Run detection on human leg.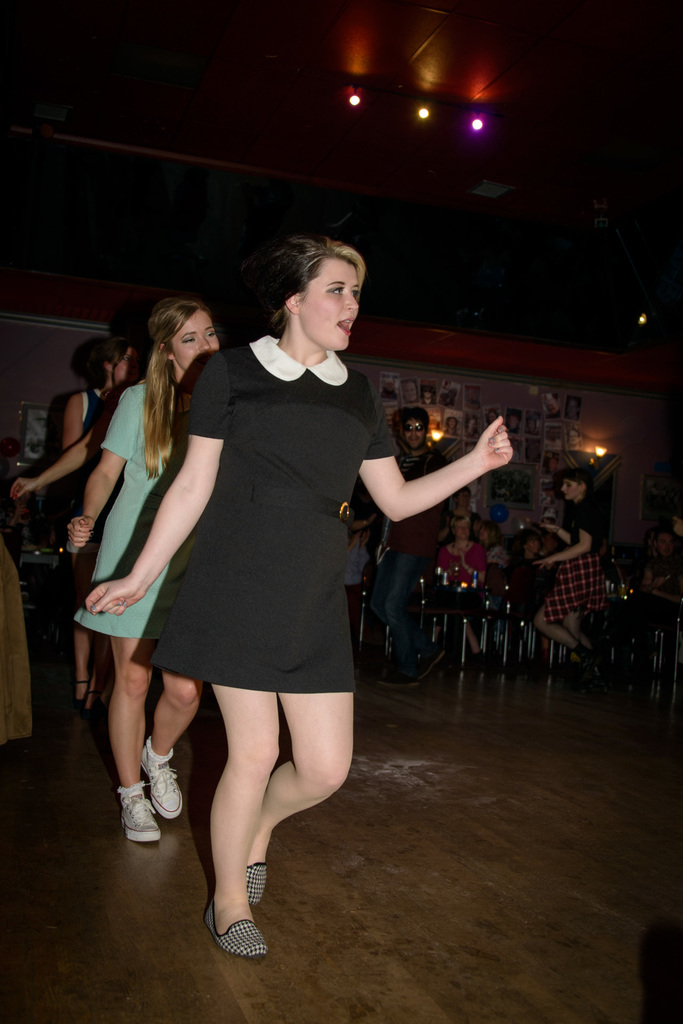
Result: <box>383,554,417,680</box>.
